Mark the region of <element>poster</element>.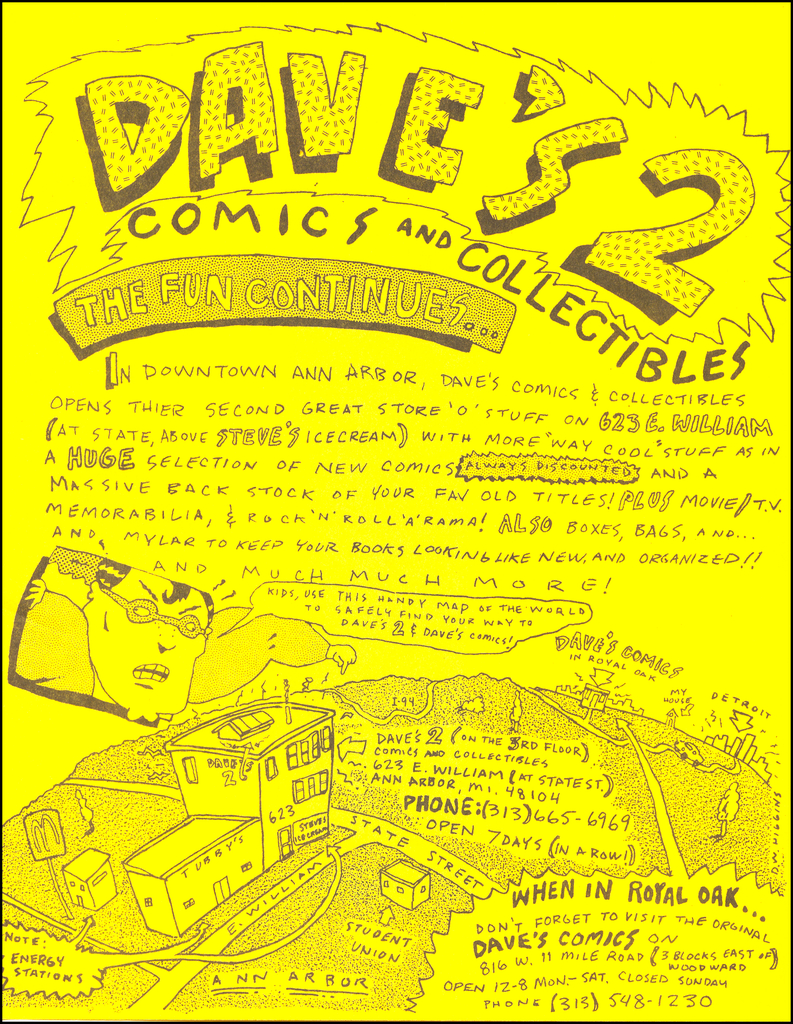
Region: bbox(0, 0, 788, 1022).
